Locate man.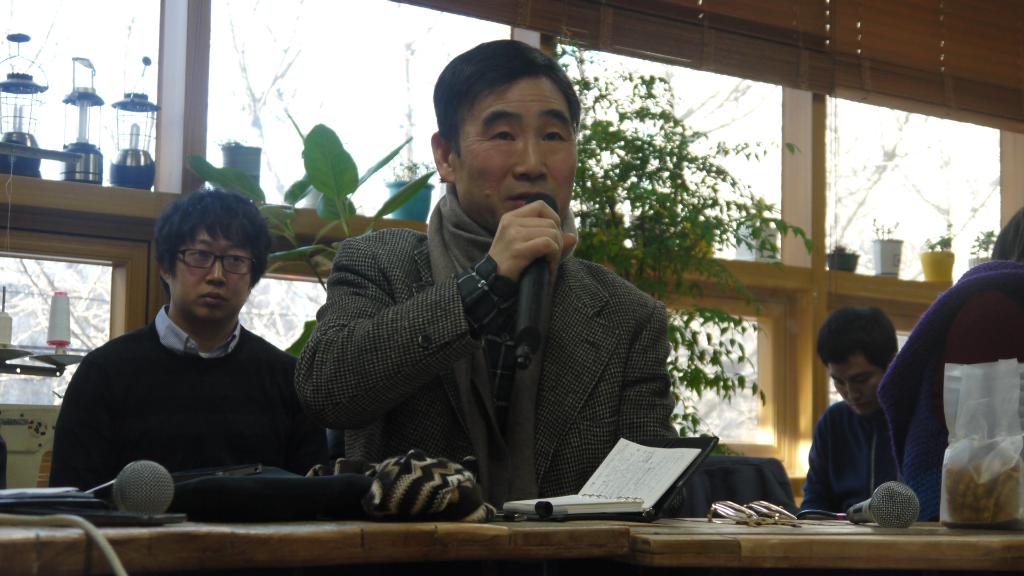
Bounding box: Rect(793, 303, 918, 508).
